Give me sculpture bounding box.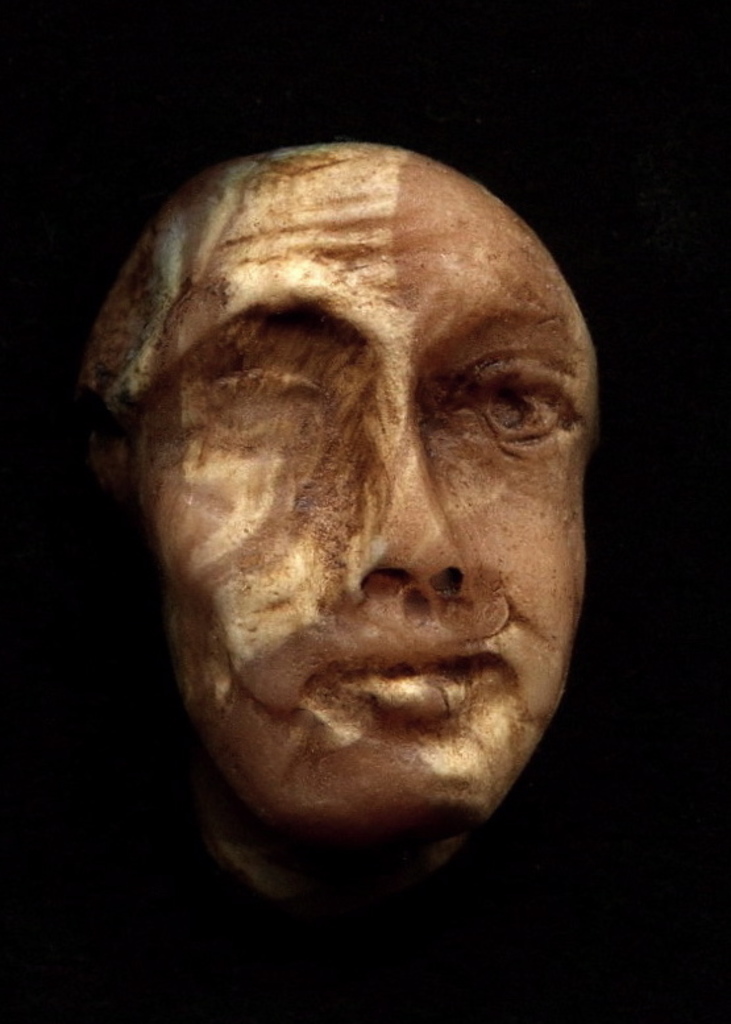
BBox(65, 104, 640, 946).
